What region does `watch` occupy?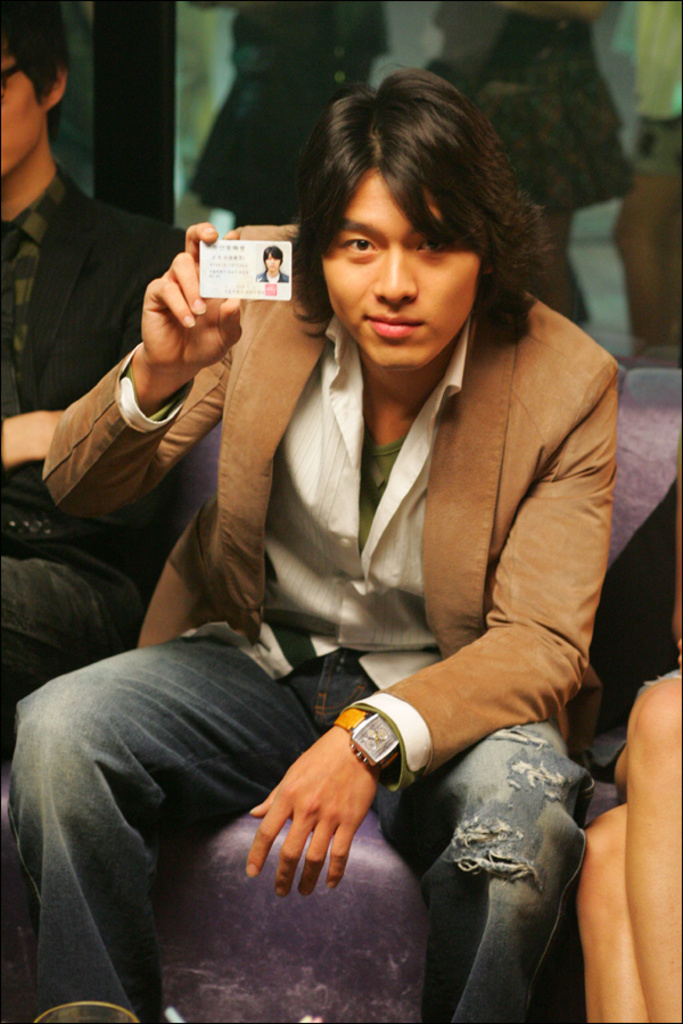
(332, 702, 402, 783).
